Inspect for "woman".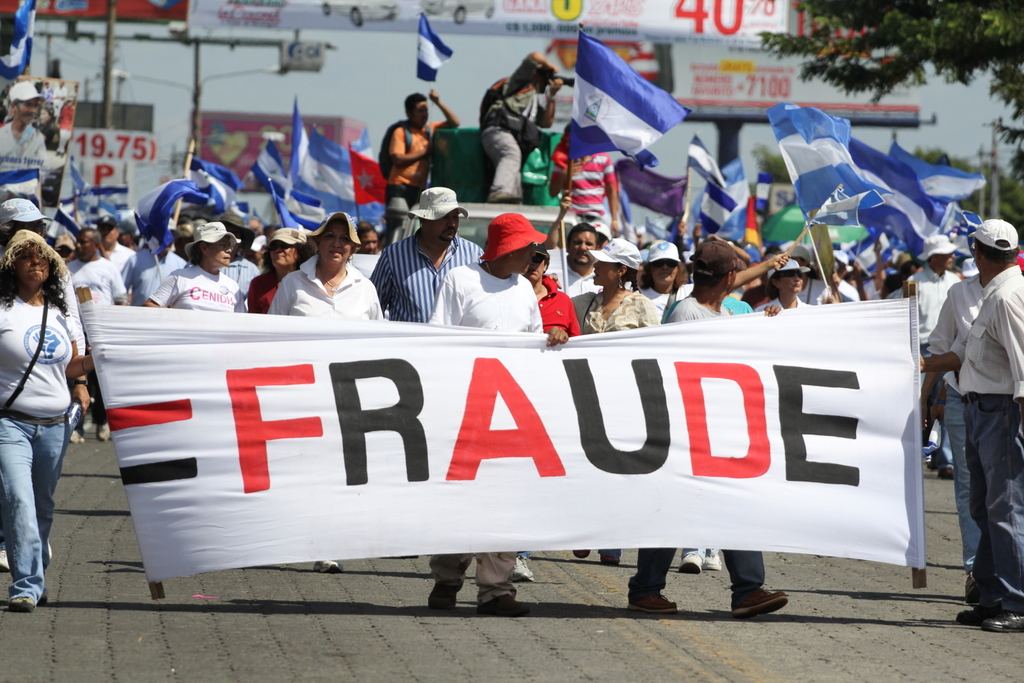
Inspection: 753, 253, 827, 309.
